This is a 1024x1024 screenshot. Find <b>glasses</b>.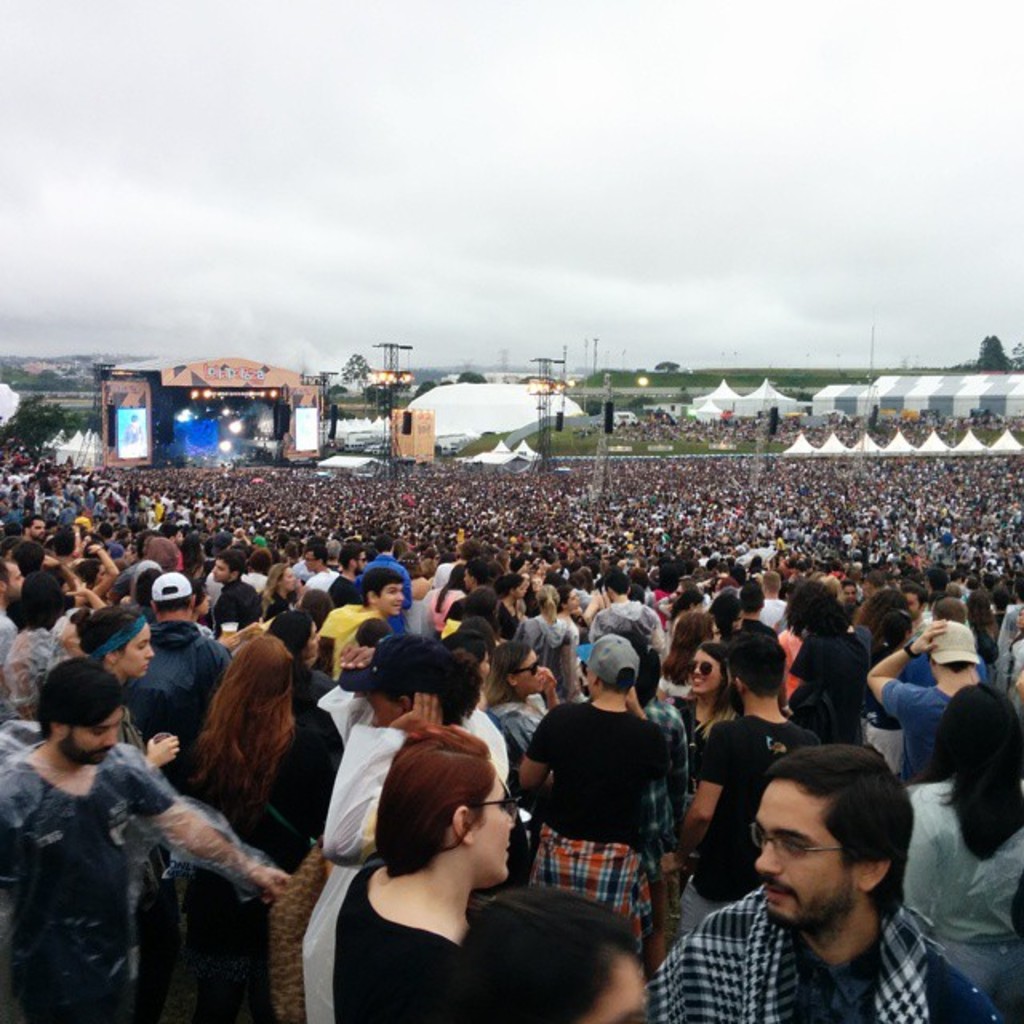
Bounding box: (left=477, top=798, right=522, bottom=827).
